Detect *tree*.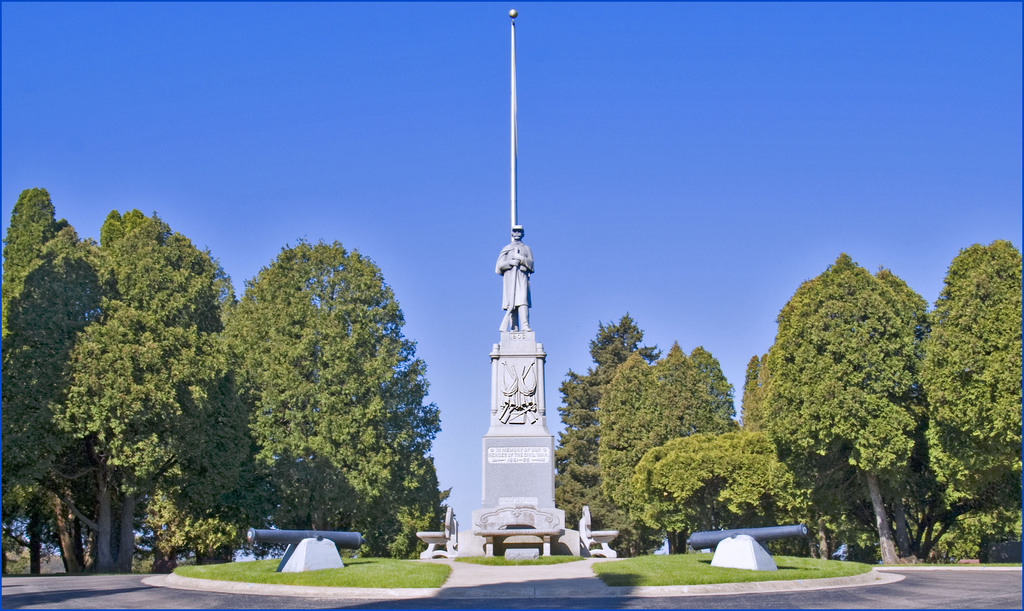
Detected at 0,257,109,580.
